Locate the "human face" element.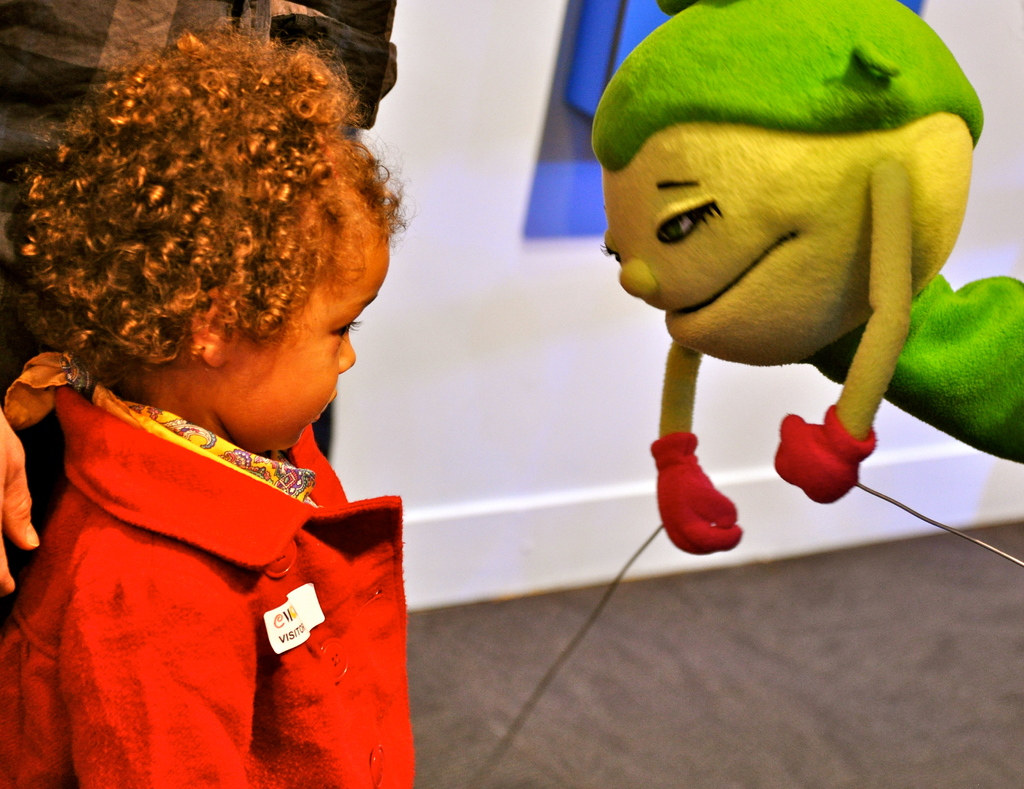
Element bbox: [x1=212, y1=203, x2=390, y2=457].
